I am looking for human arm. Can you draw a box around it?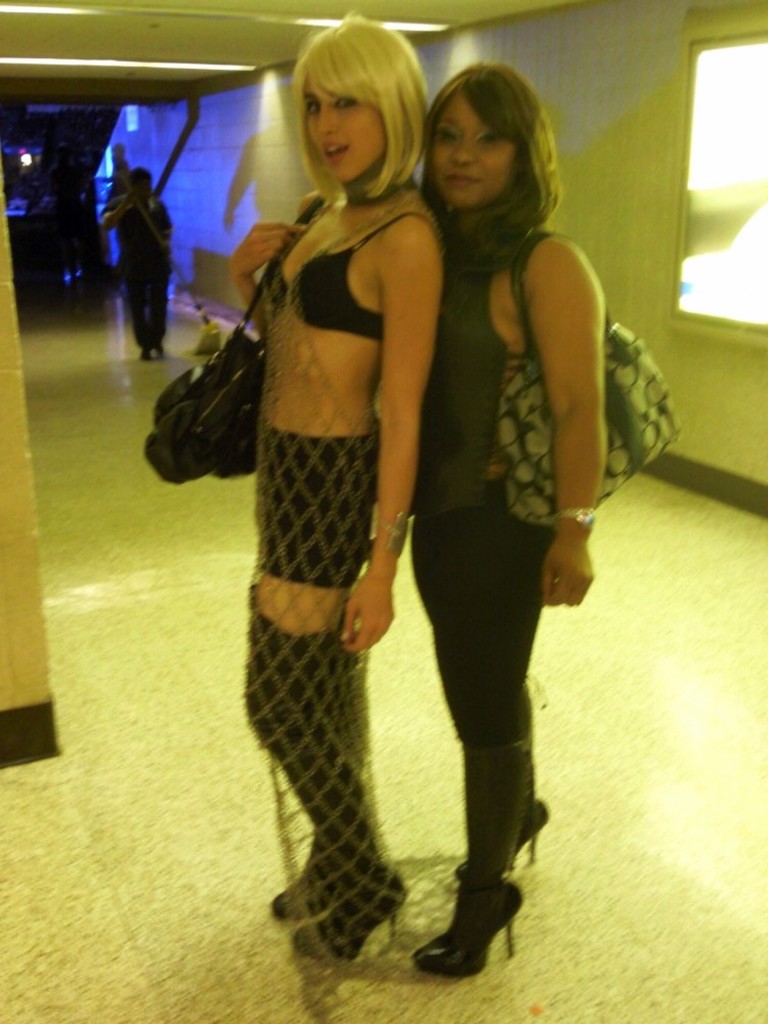
Sure, the bounding box is box=[230, 224, 307, 341].
